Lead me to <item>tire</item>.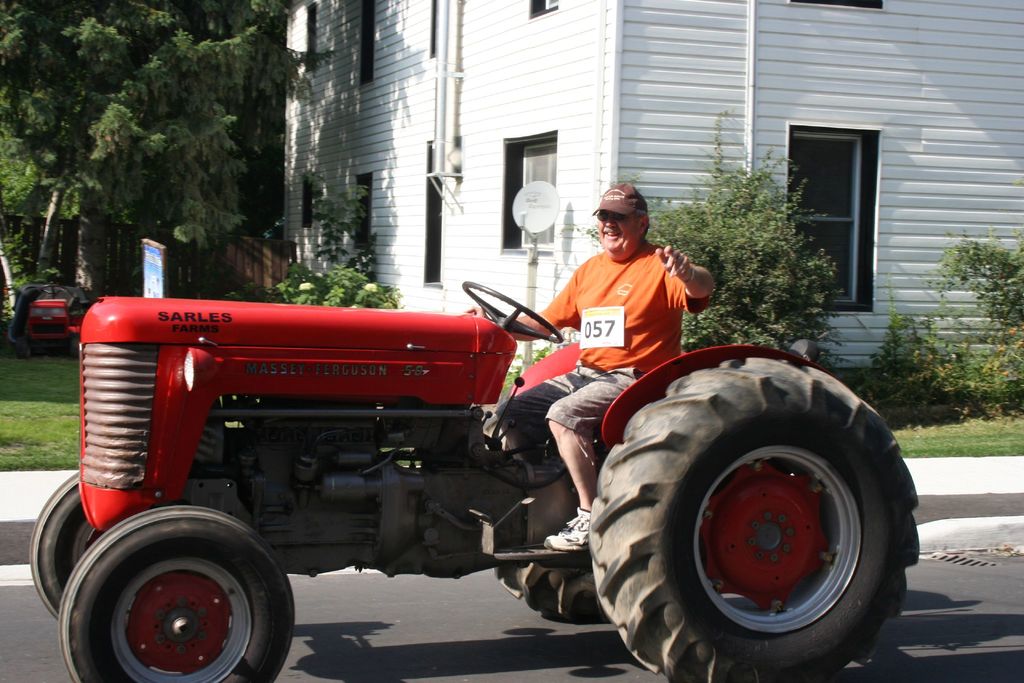
Lead to x1=500, y1=399, x2=609, y2=614.
